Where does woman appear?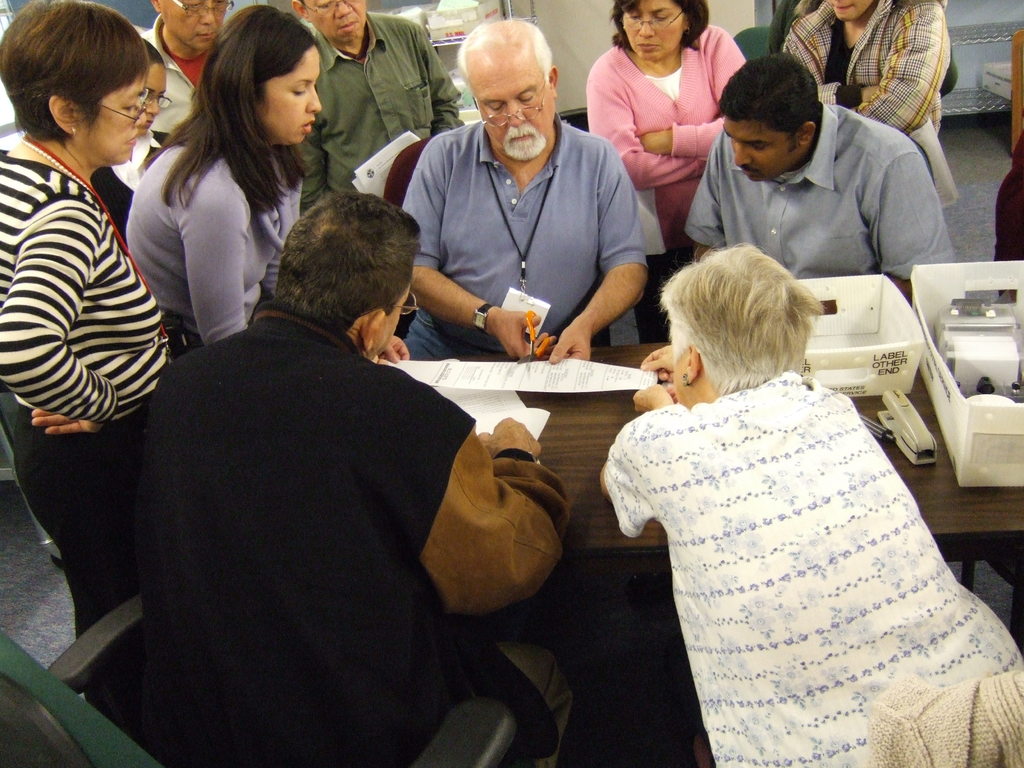
Appears at 88 39 177 259.
